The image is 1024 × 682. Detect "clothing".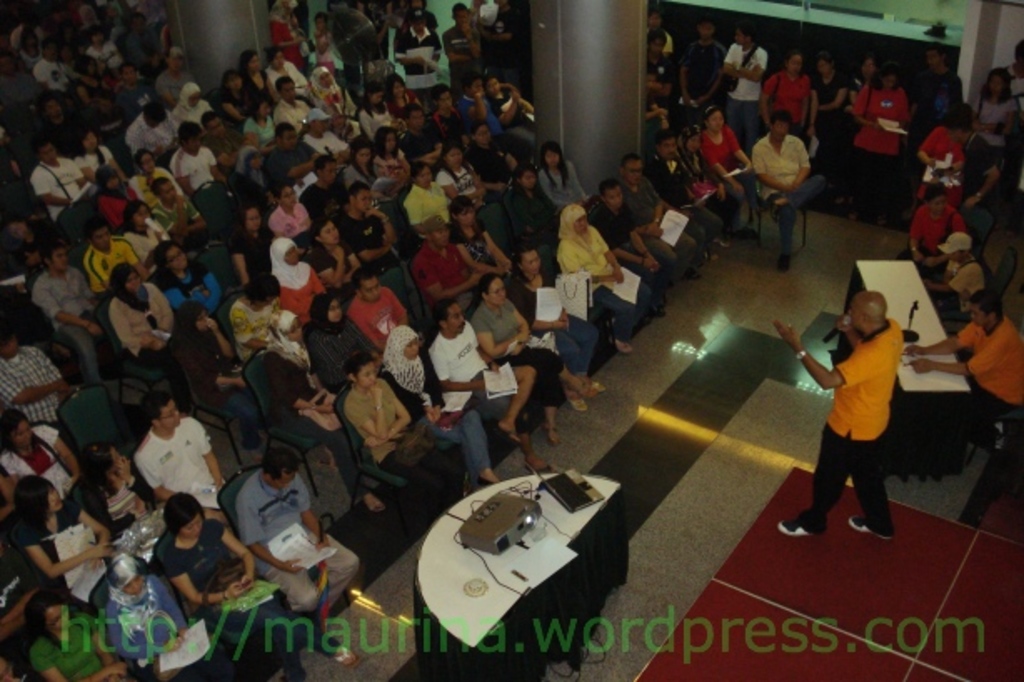
Detection: l=340, t=163, r=379, b=185.
